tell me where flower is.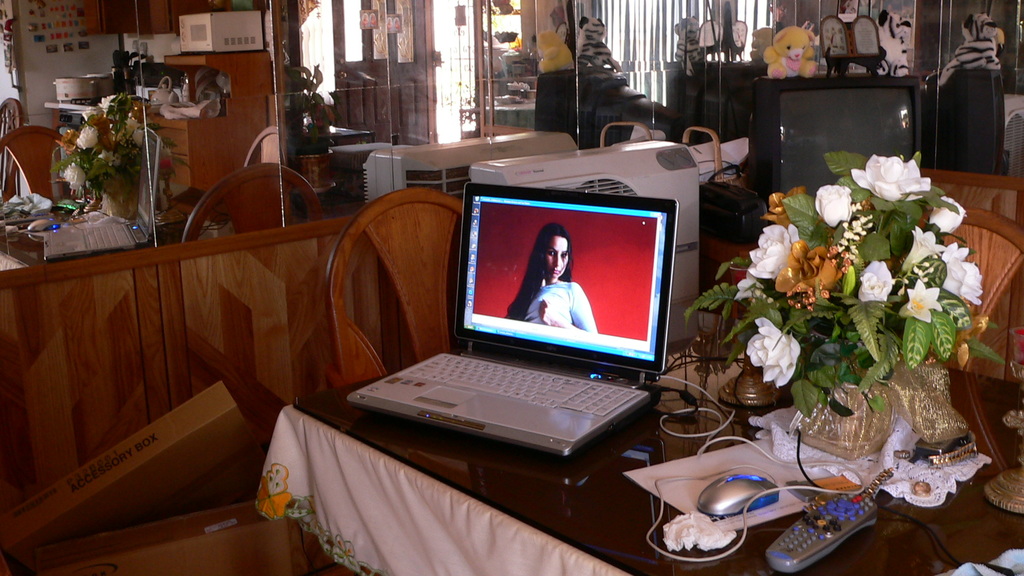
flower is at 898/223/952/267.
